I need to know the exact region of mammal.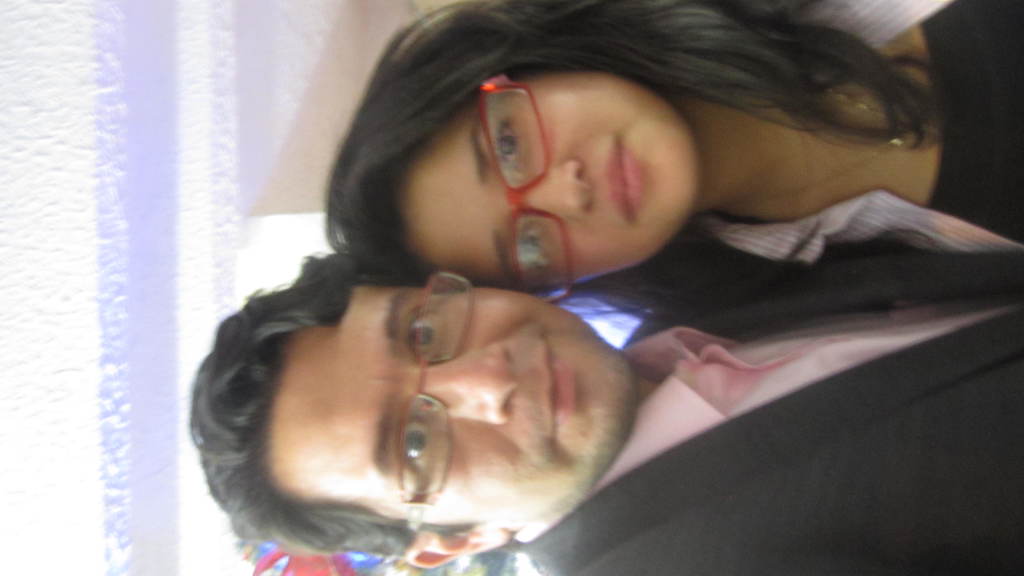
Region: locate(184, 261, 1022, 575).
